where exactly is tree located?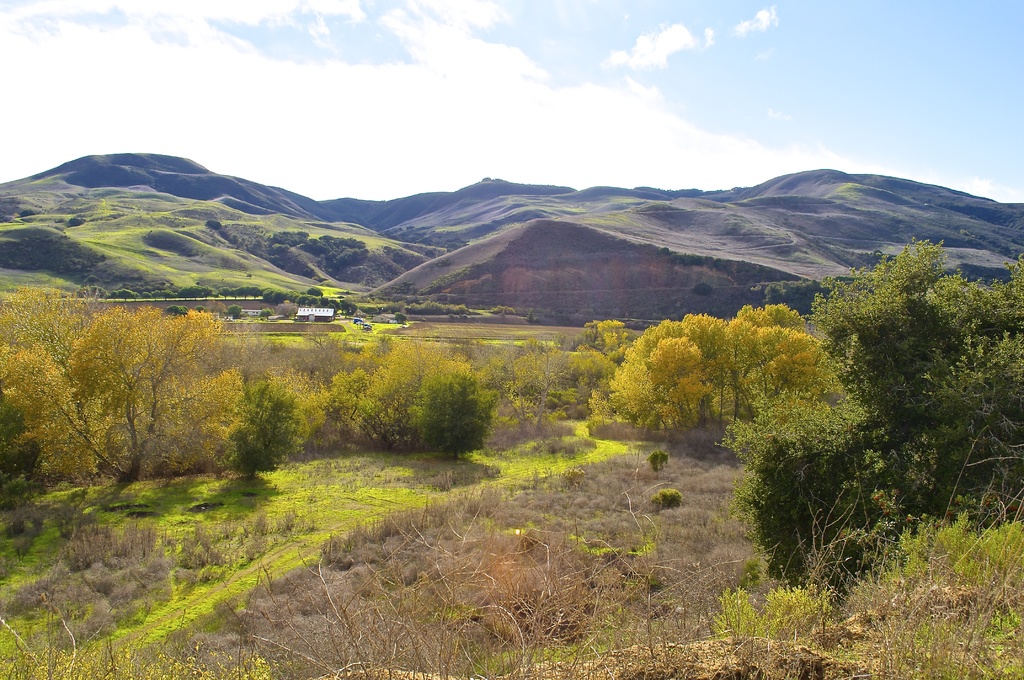
Its bounding box is x1=557, y1=344, x2=614, y2=422.
